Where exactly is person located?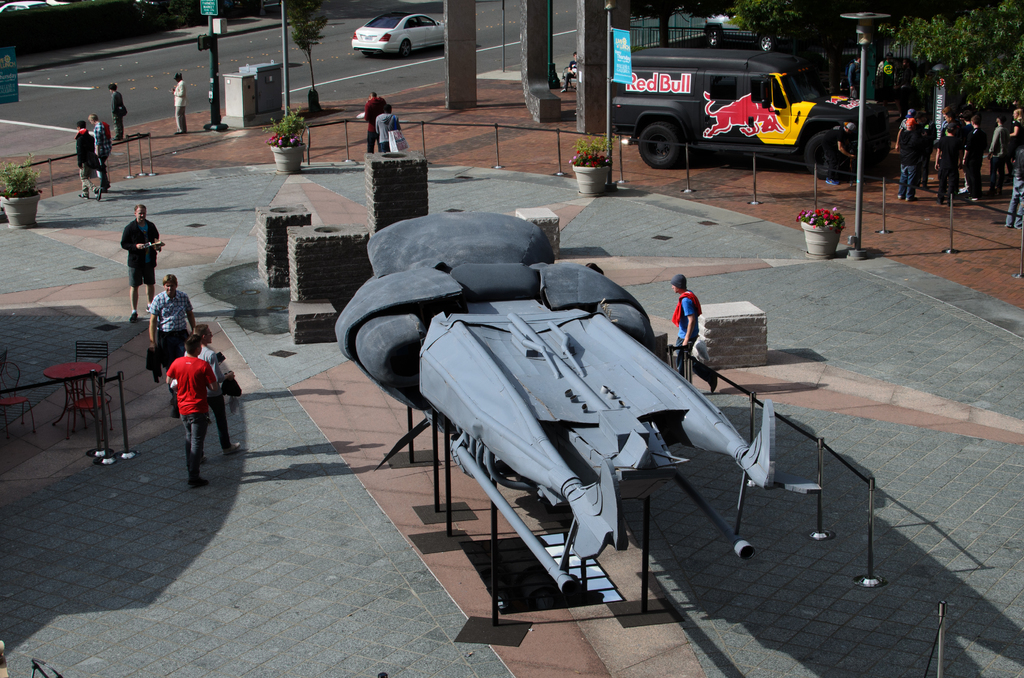
Its bounding box is left=940, top=108, right=959, bottom=201.
